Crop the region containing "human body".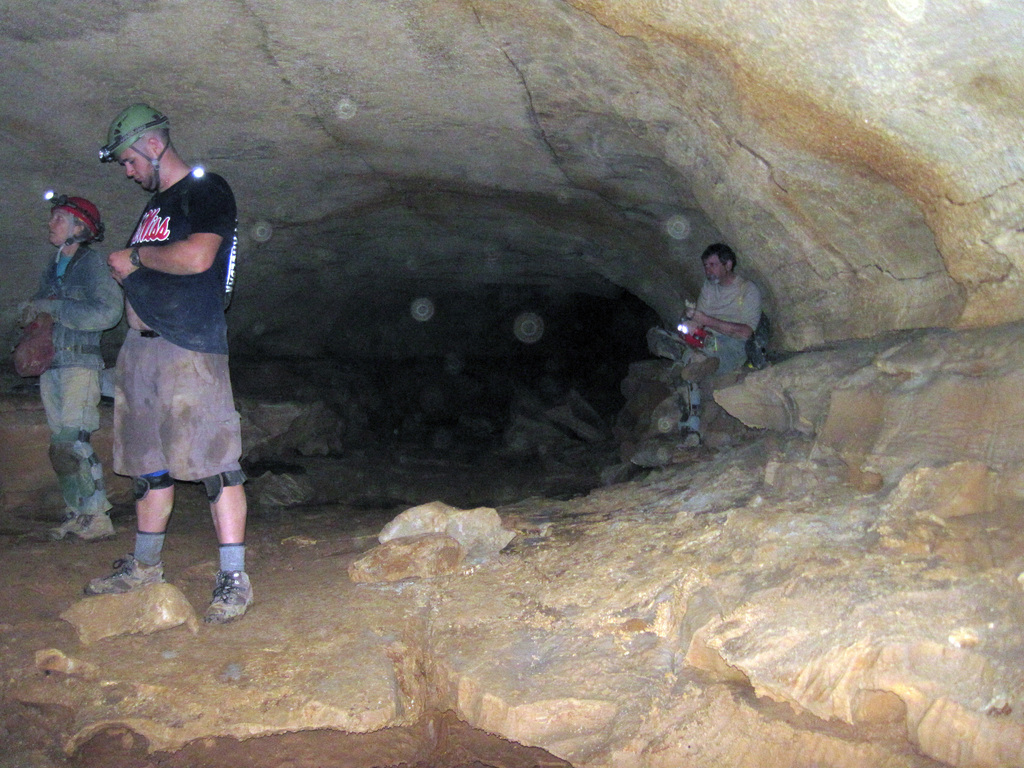
Crop region: select_region(94, 114, 246, 621).
